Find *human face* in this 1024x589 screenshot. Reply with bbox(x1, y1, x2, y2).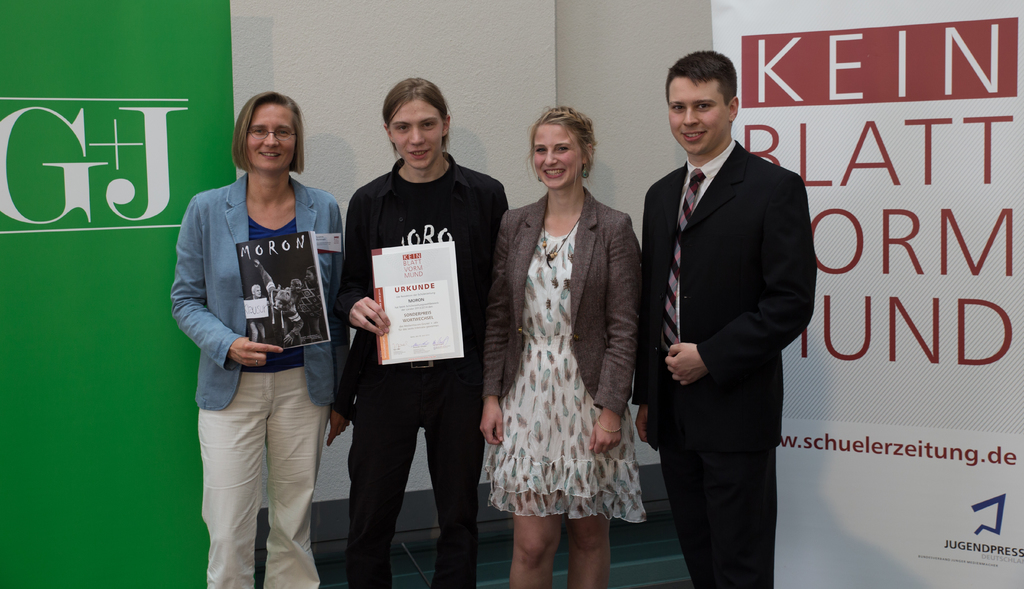
bbox(387, 101, 444, 172).
